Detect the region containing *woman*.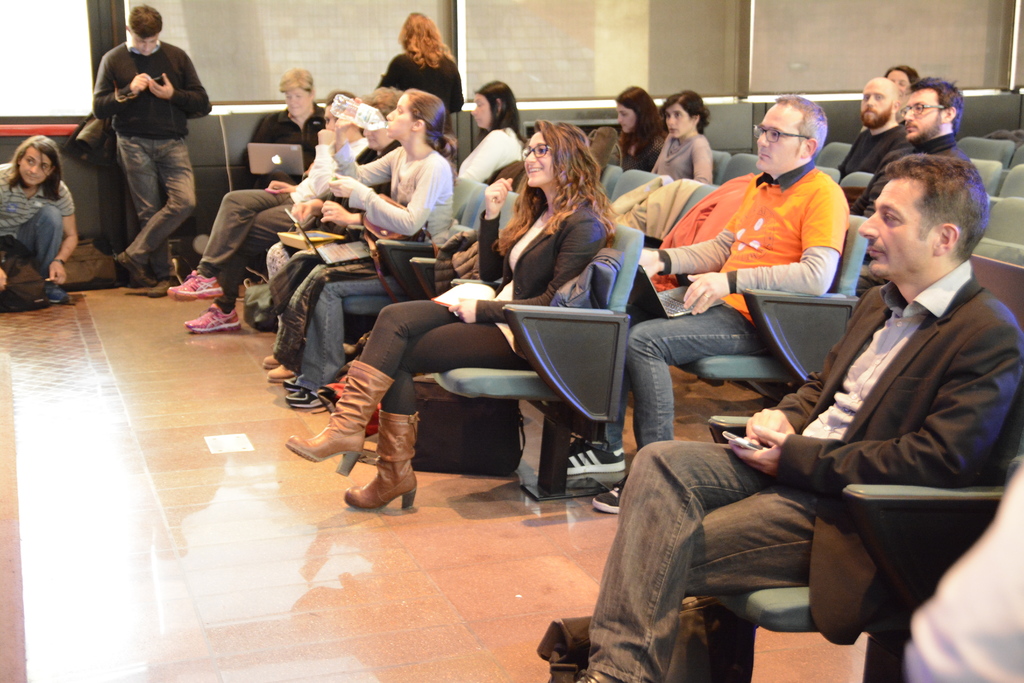
bbox=[880, 60, 918, 105].
